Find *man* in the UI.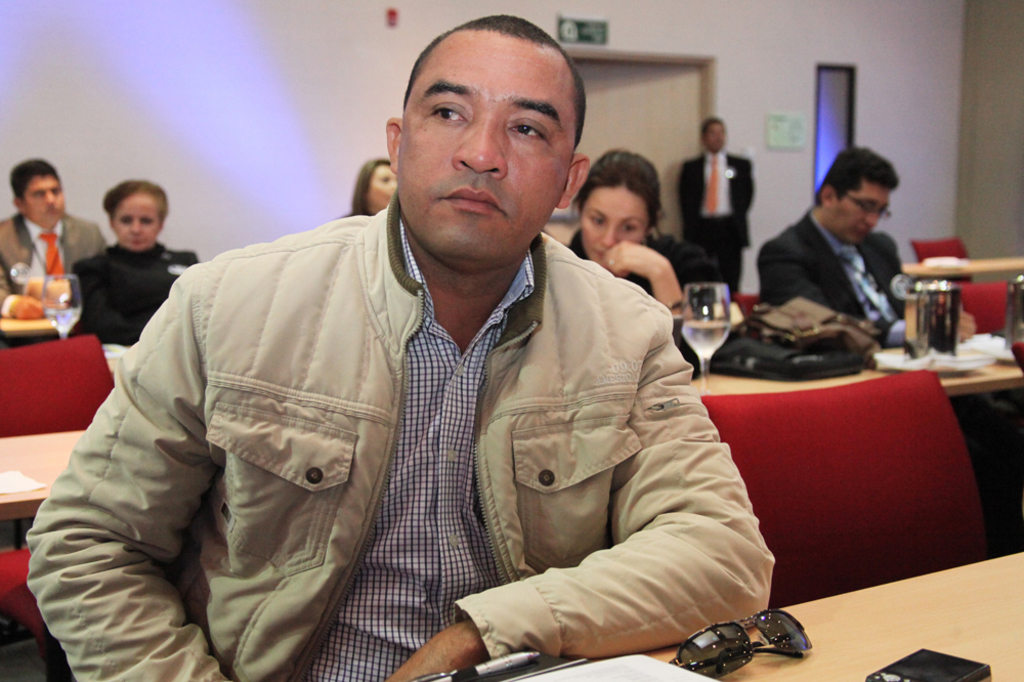
UI element at bbox(757, 146, 978, 349).
